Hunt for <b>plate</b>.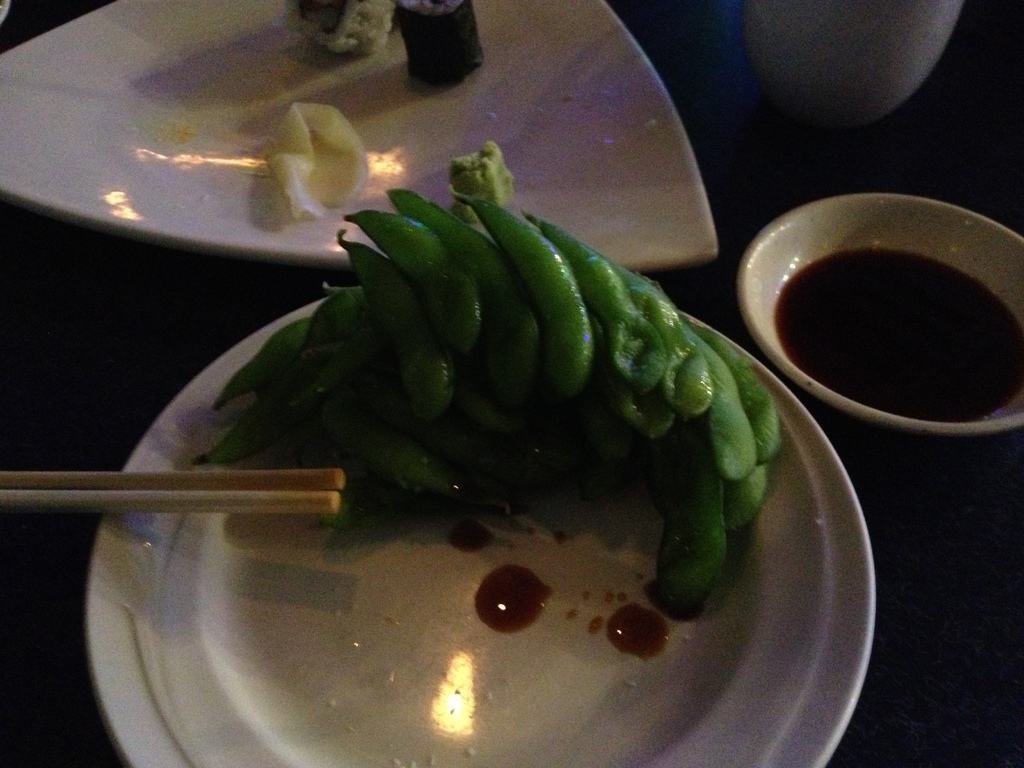
Hunted down at (x1=0, y1=0, x2=719, y2=272).
